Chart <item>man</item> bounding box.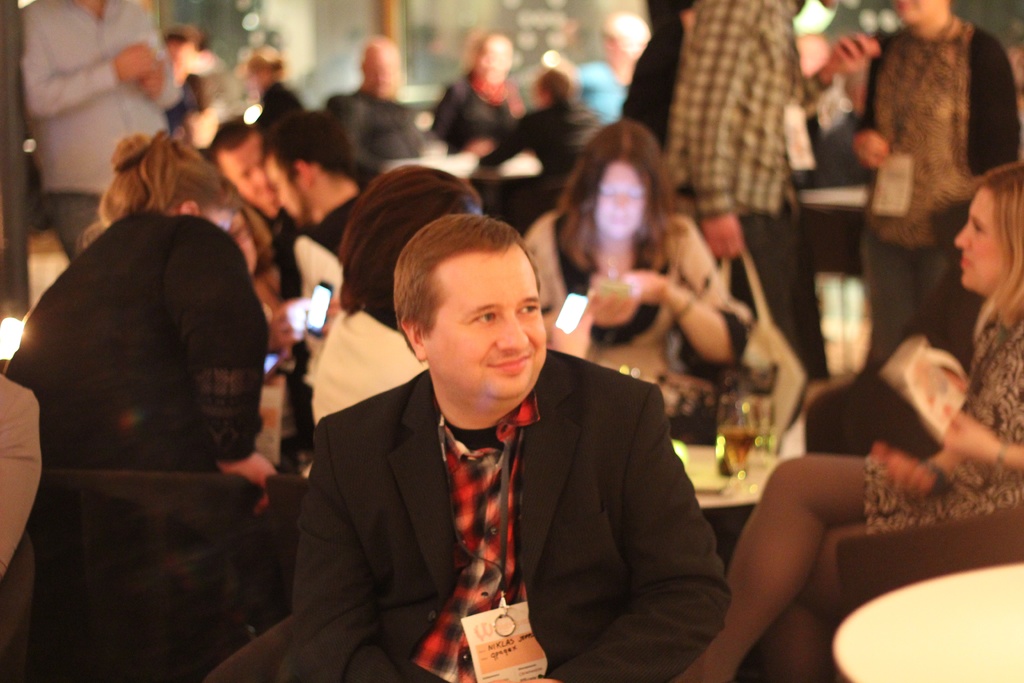
Charted: [x1=666, y1=0, x2=876, y2=375].
